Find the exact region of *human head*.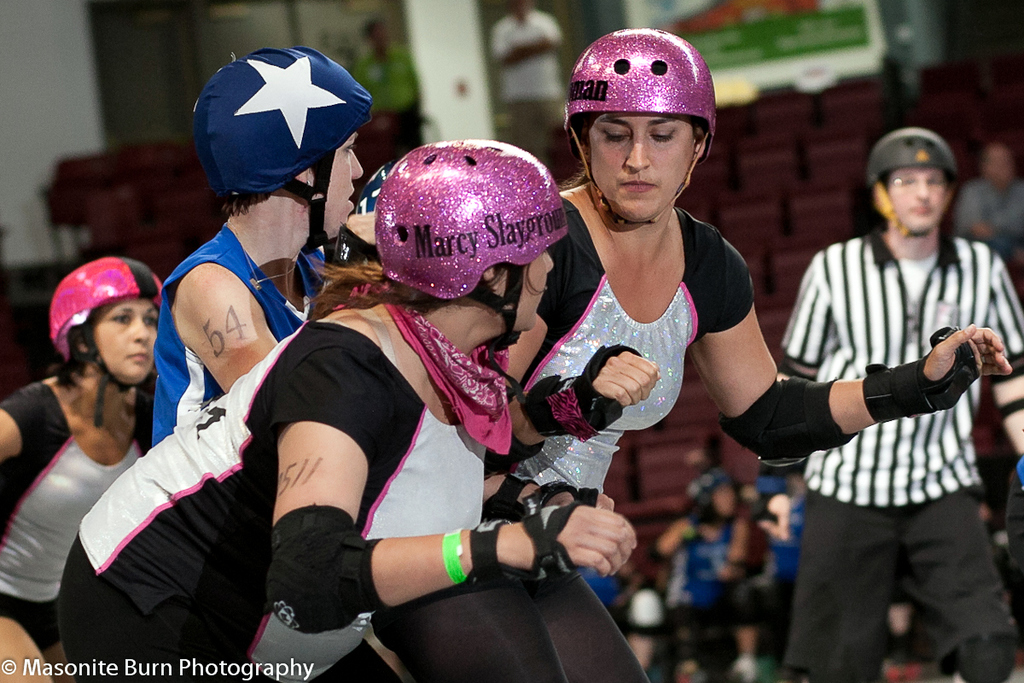
Exact region: <region>44, 260, 163, 400</region>.
